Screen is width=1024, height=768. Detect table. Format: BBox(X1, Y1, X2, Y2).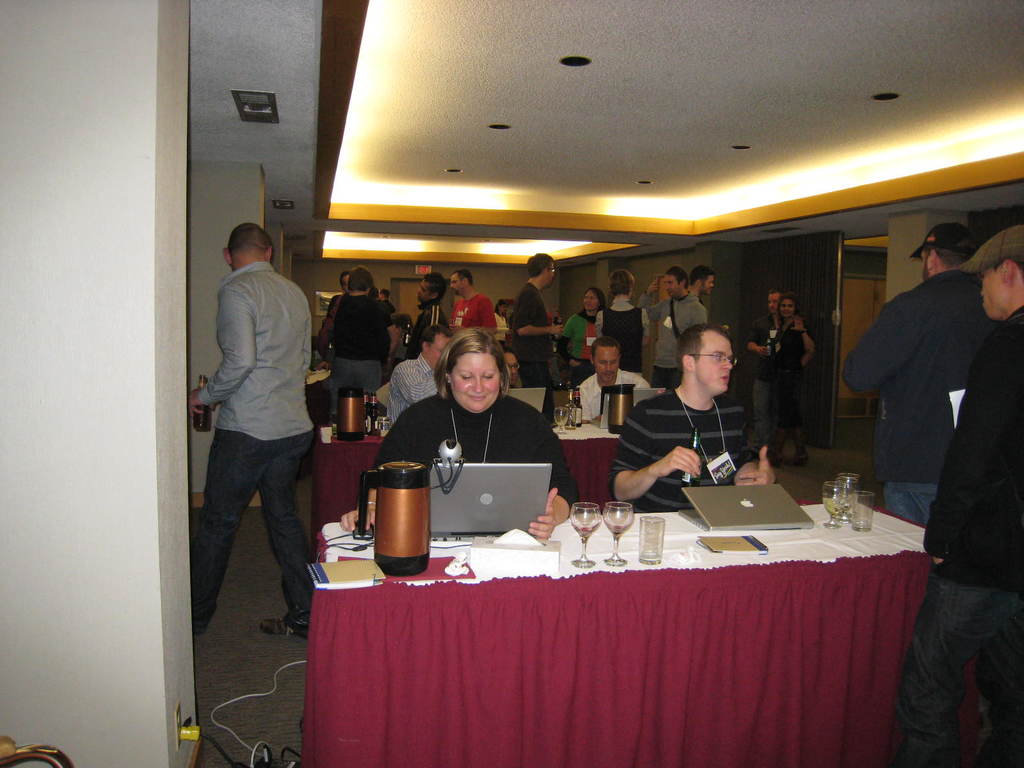
BBox(315, 424, 623, 570).
